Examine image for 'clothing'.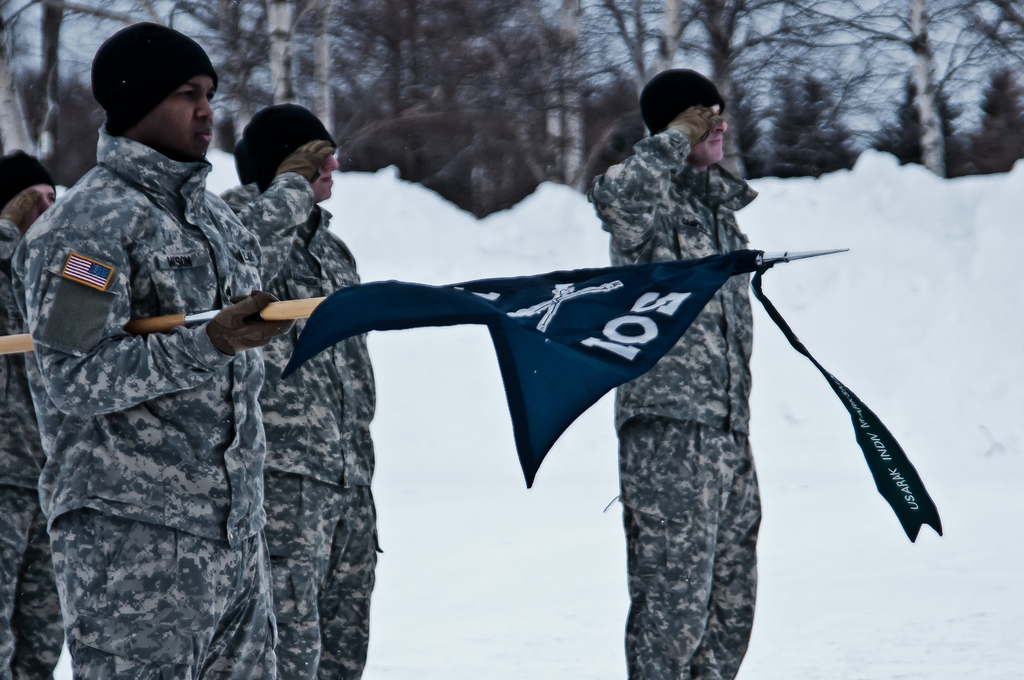
Examination result: bbox=(590, 126, 762, 679).
